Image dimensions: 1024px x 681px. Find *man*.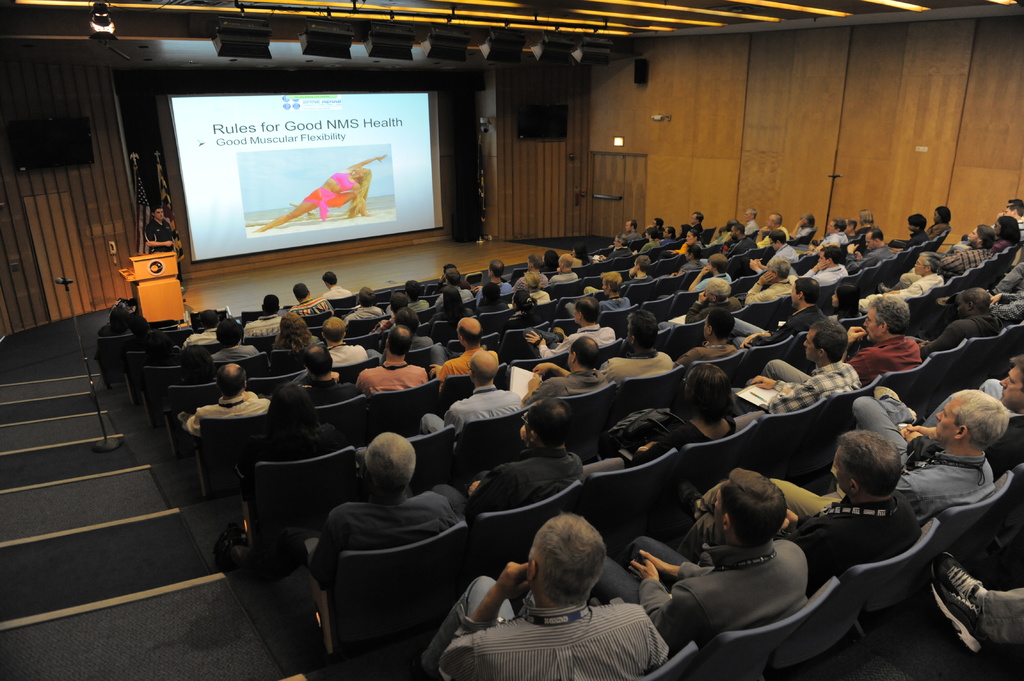
[x1=436, y1=264, x2=475, y2=303].
